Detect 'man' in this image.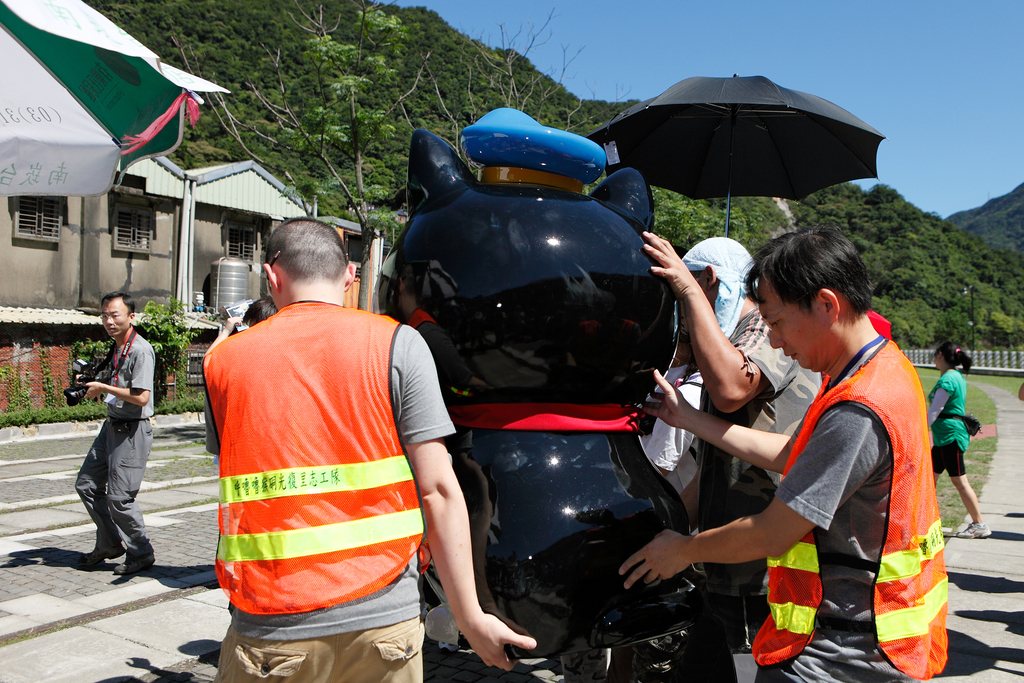
Detection: bbox=[639, 236, 824, 682].
